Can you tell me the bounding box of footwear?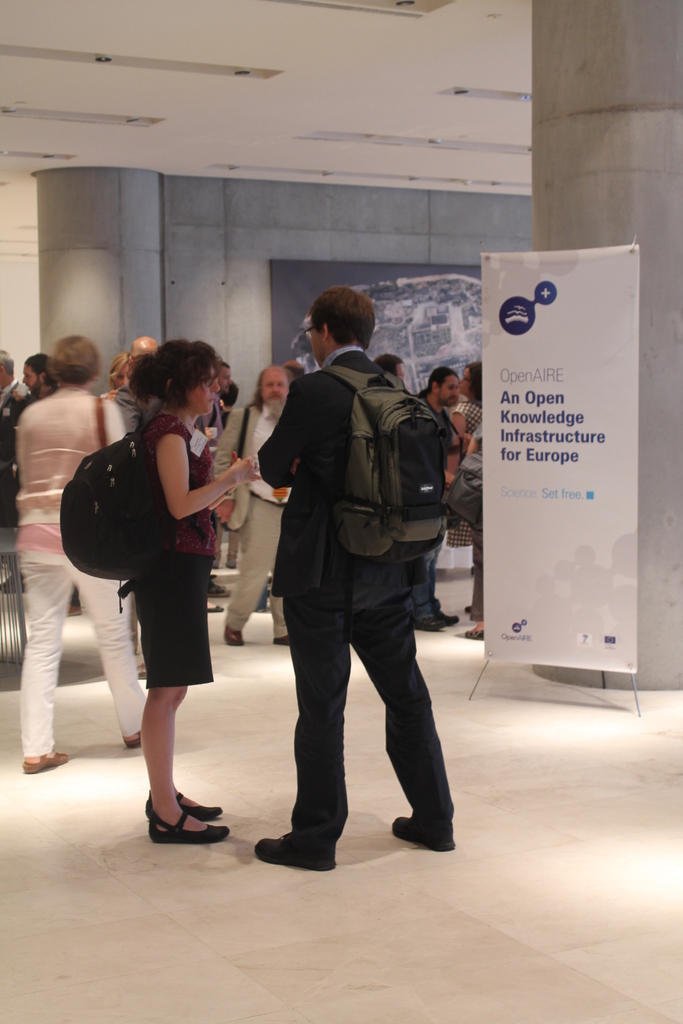
rect(418, 614, 445, 631).
